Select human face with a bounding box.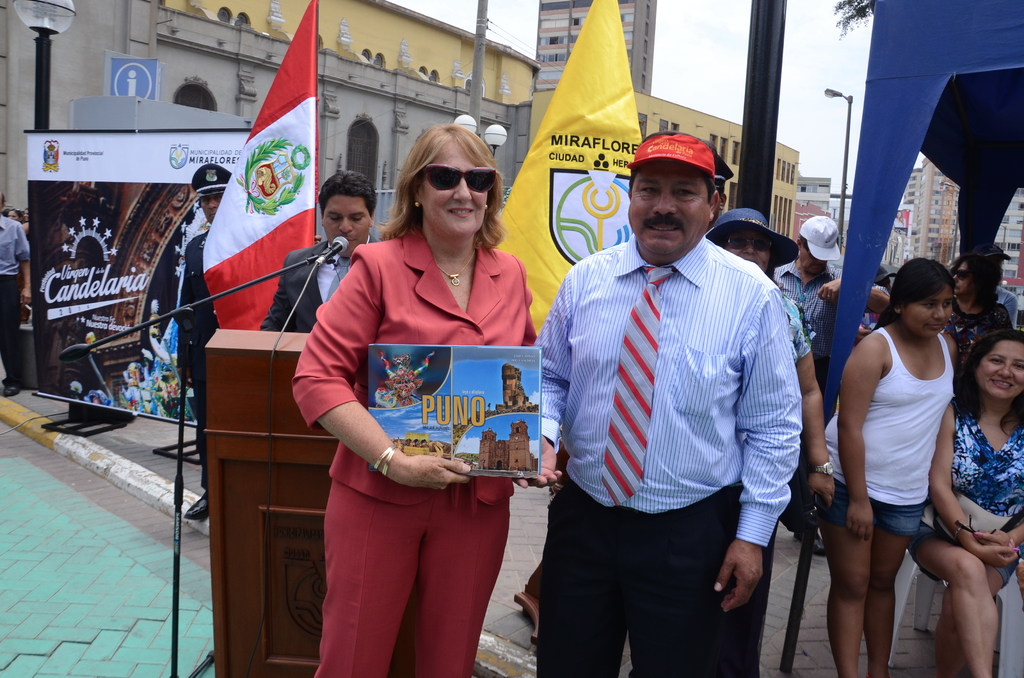
[x1=899, y1=284, x2=951, y2=336].
